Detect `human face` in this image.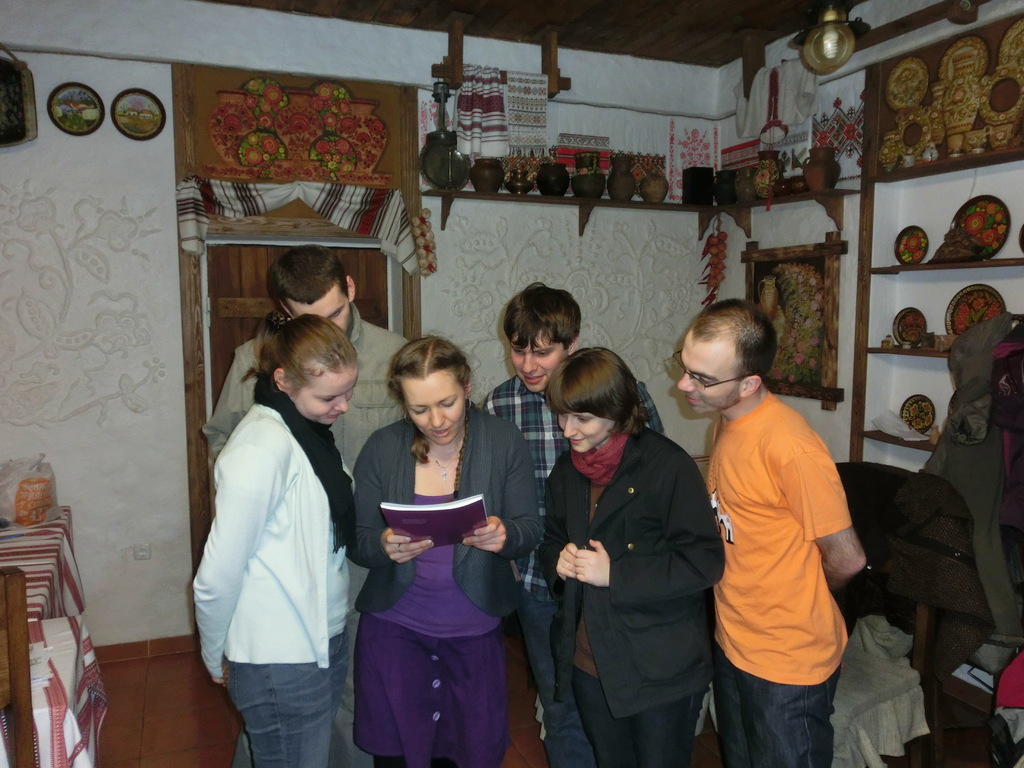
Detection: x1=560 y1=409 x2=612 y2=451.
